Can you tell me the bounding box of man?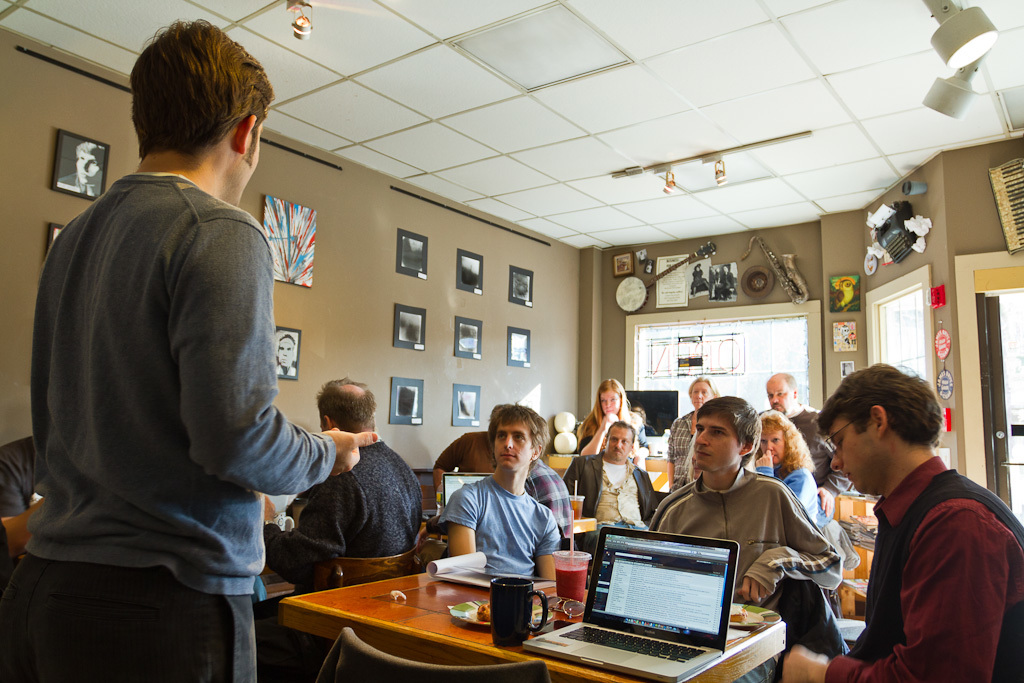
562/419/663/558.
